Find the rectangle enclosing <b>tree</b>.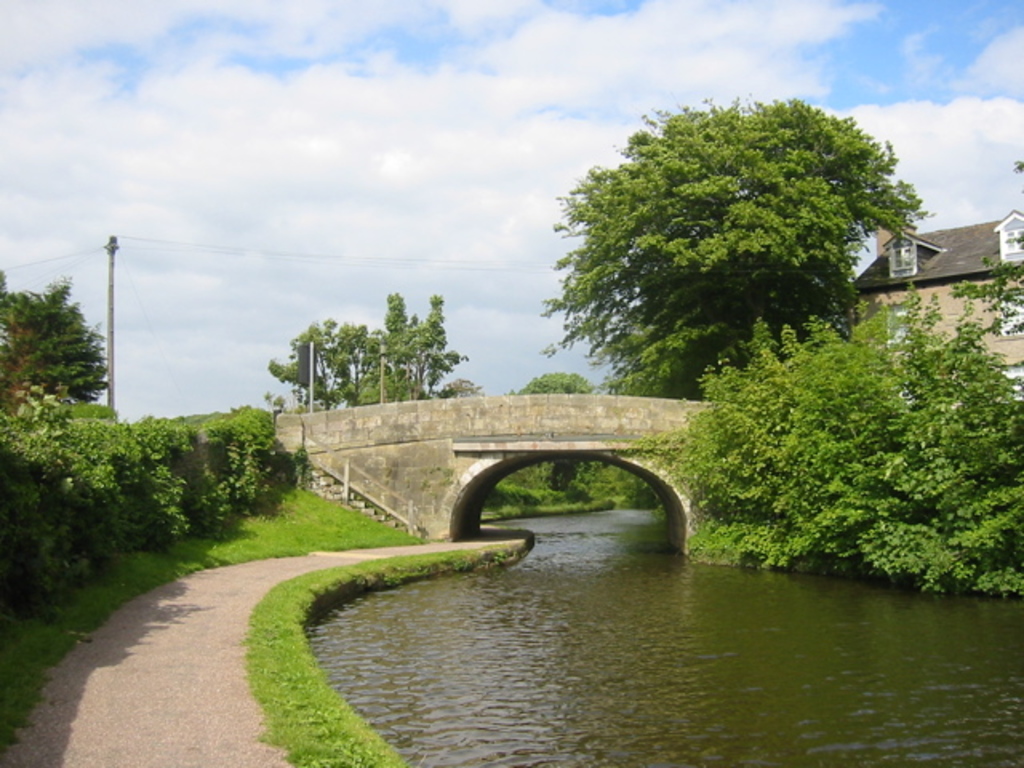
BBox(514, 360, 597, 389).
